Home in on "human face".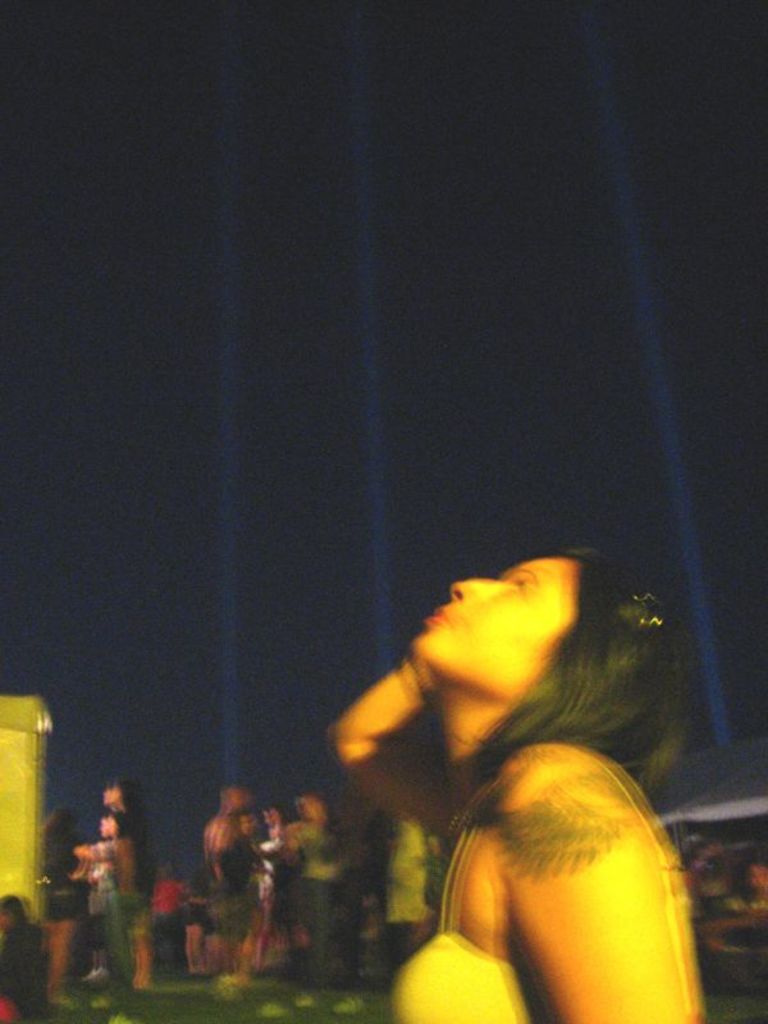
Homed in at <box>407,547,577,712</box>.
